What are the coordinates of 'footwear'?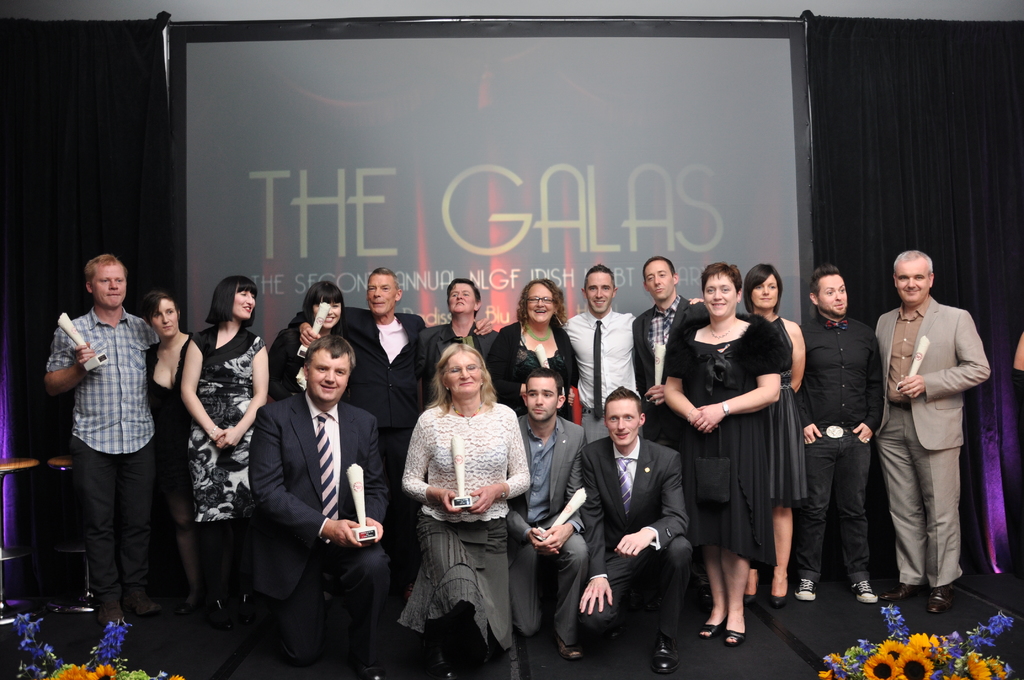
<region>797, 572, 817, 605</region>.
